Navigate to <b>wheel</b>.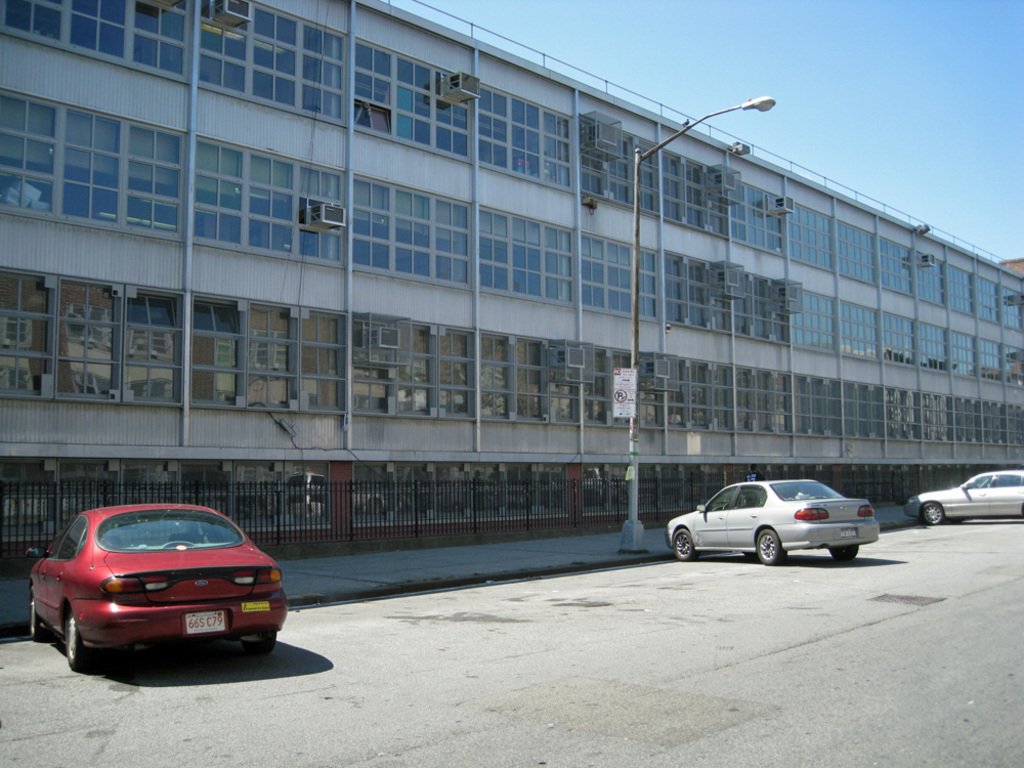
Navigation target: bbox=(919, 501, 939, 523).
